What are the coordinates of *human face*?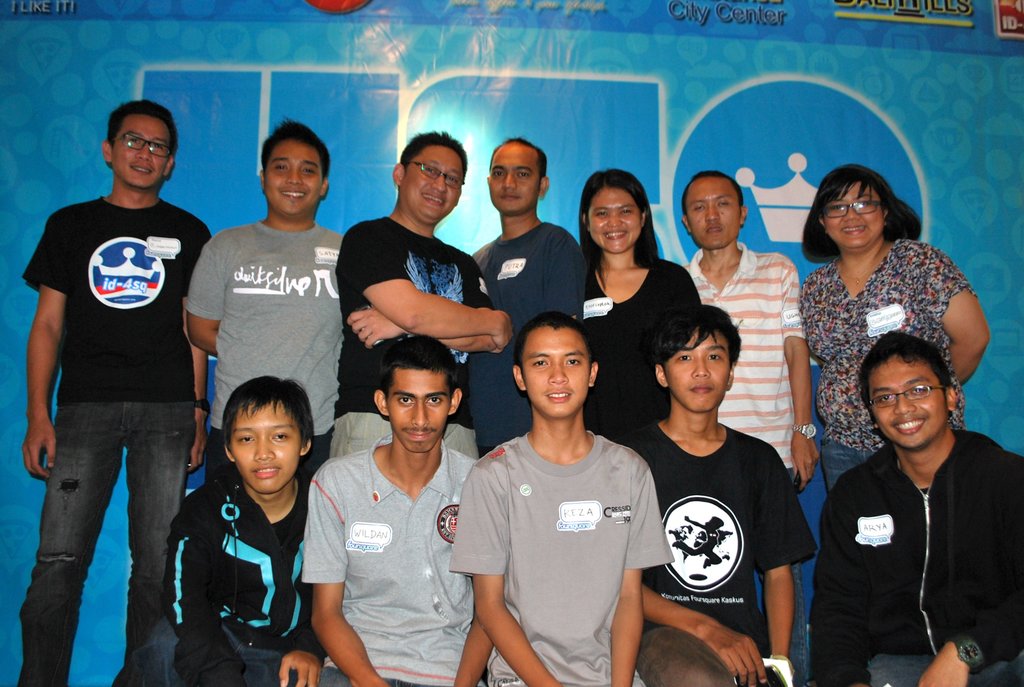
bbox=[490, 142, 538, 209].
